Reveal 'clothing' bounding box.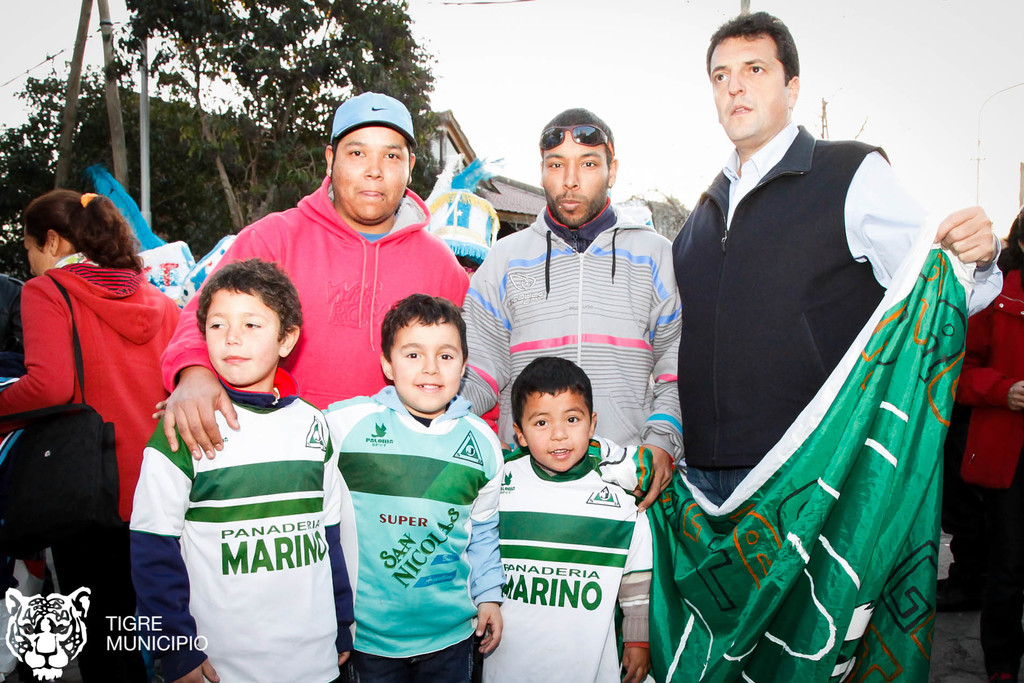
Revealed: (x1=129, y1=381, x2=346, y2=682).
